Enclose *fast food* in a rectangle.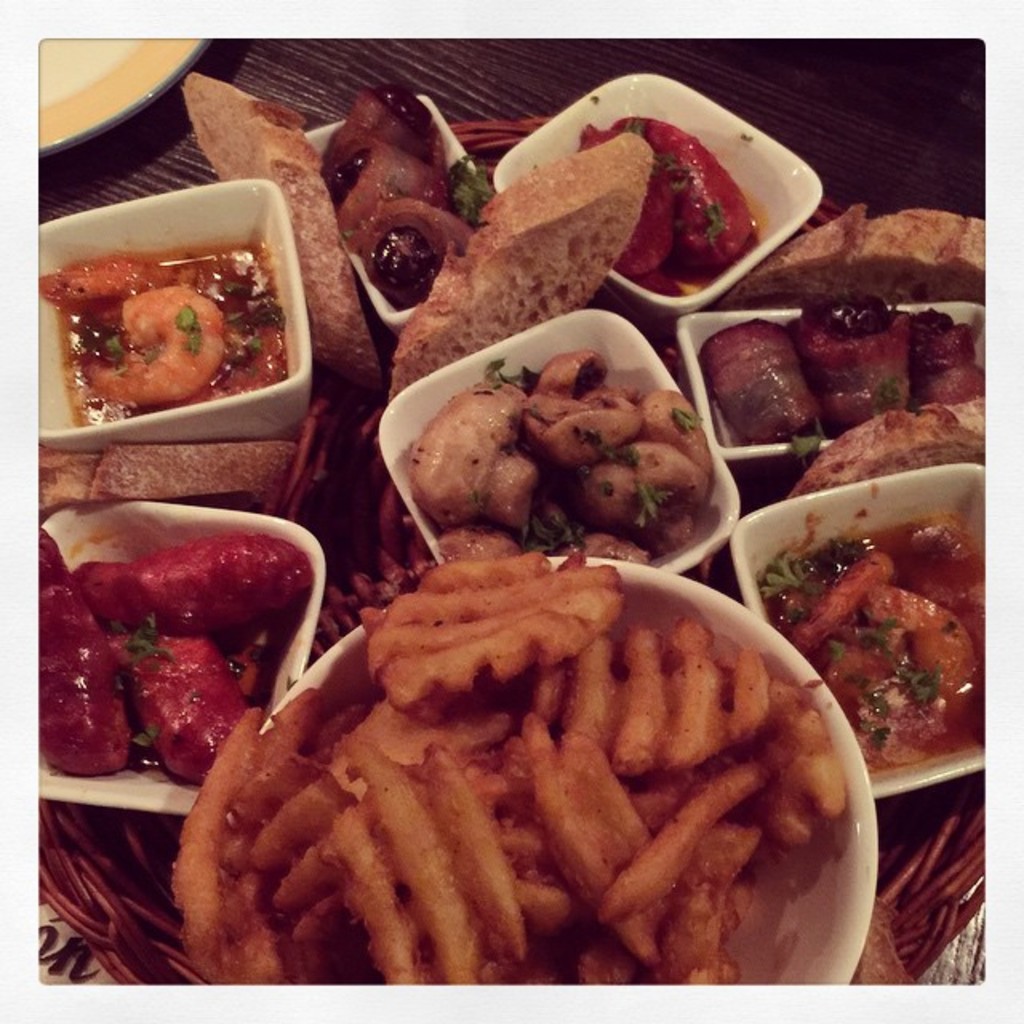
box(766, 382, 995, 485).
